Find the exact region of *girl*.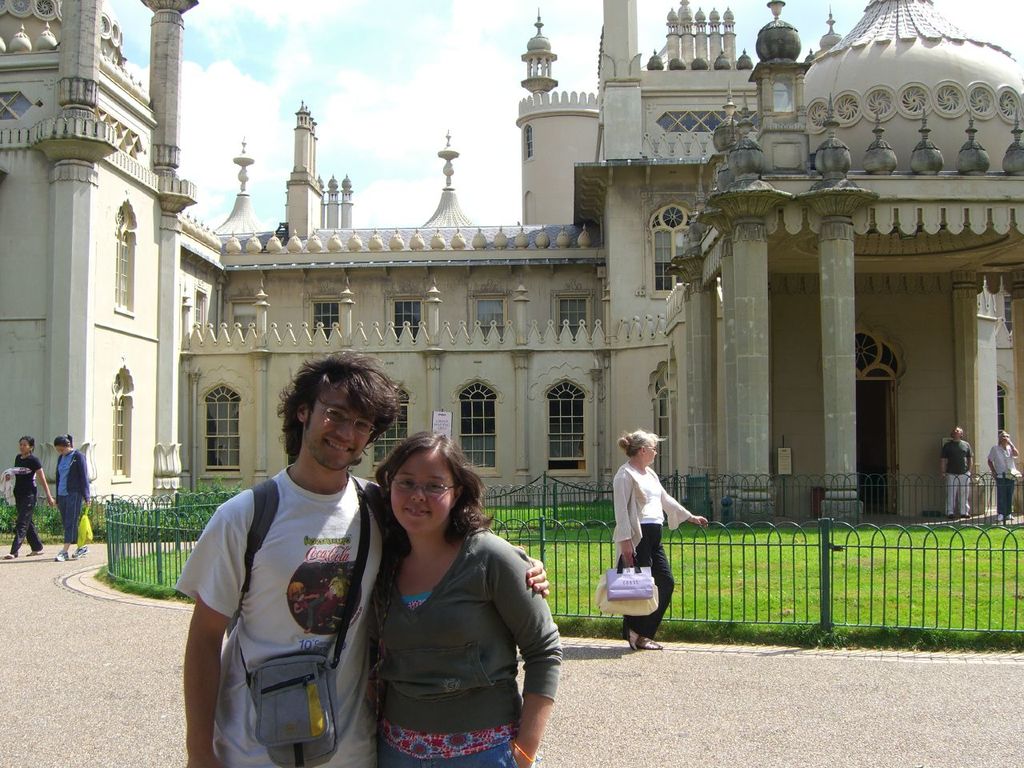
Exact region: <region>49, 431, 91, 563</region>.
